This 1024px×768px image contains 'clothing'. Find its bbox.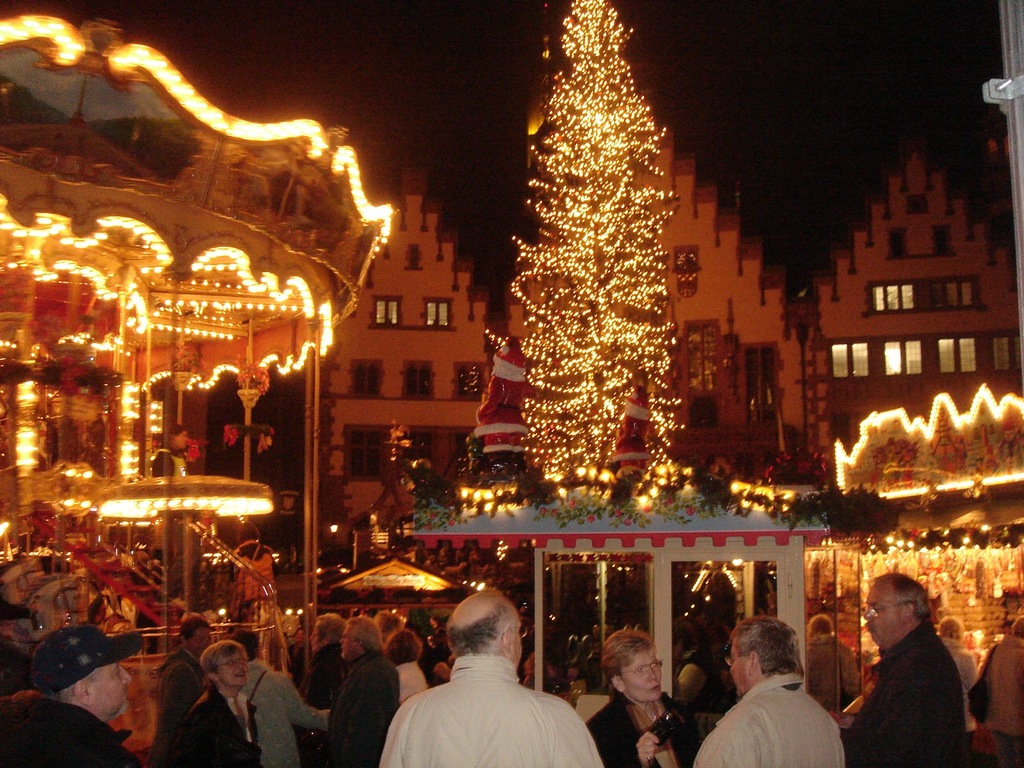
{"left": 382, "top": 653, "right": 611, "bottom": 767}.
